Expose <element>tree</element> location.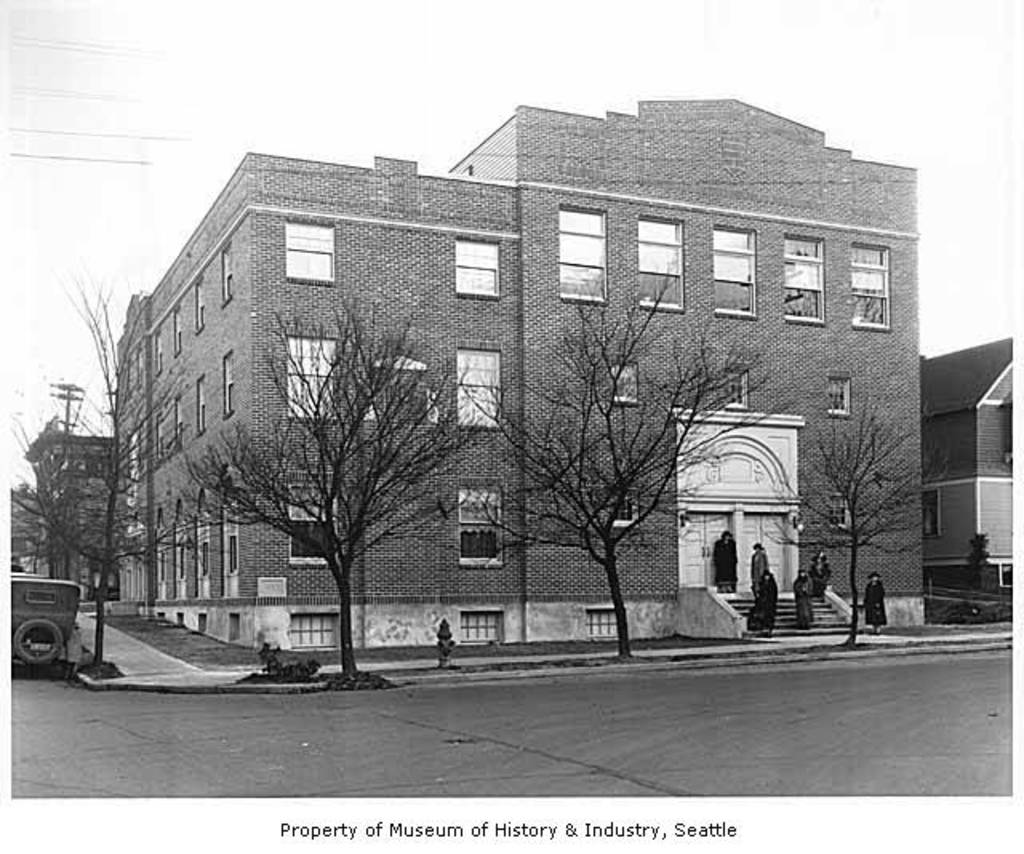
Exposed at 6, 267, 214, 668.
